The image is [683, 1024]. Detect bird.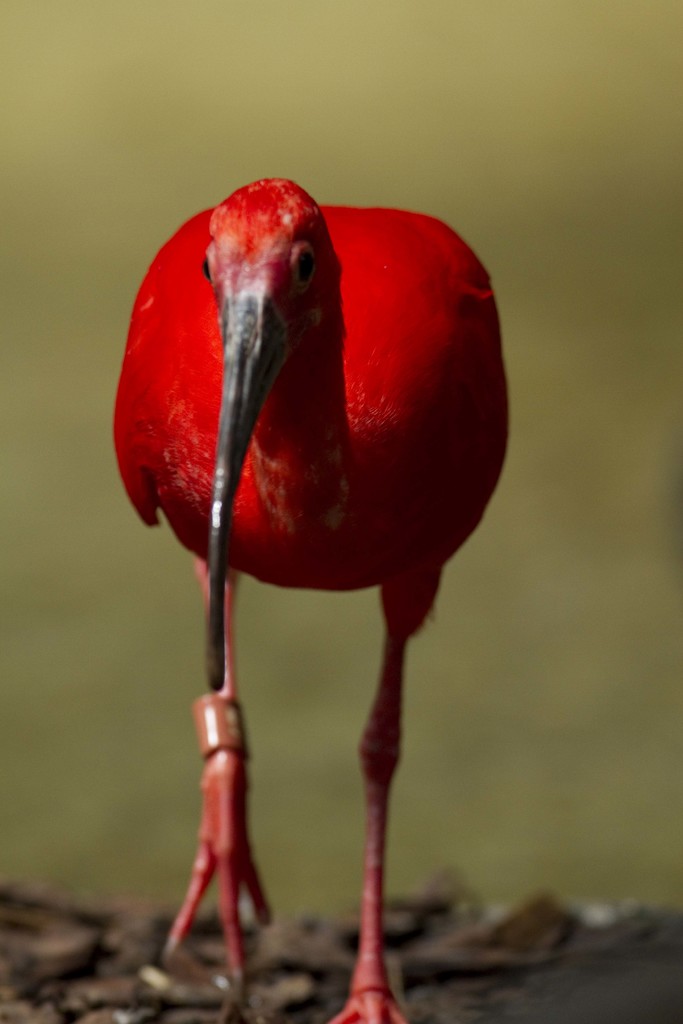
Detection: box=[113, 179, 511, 1020].
